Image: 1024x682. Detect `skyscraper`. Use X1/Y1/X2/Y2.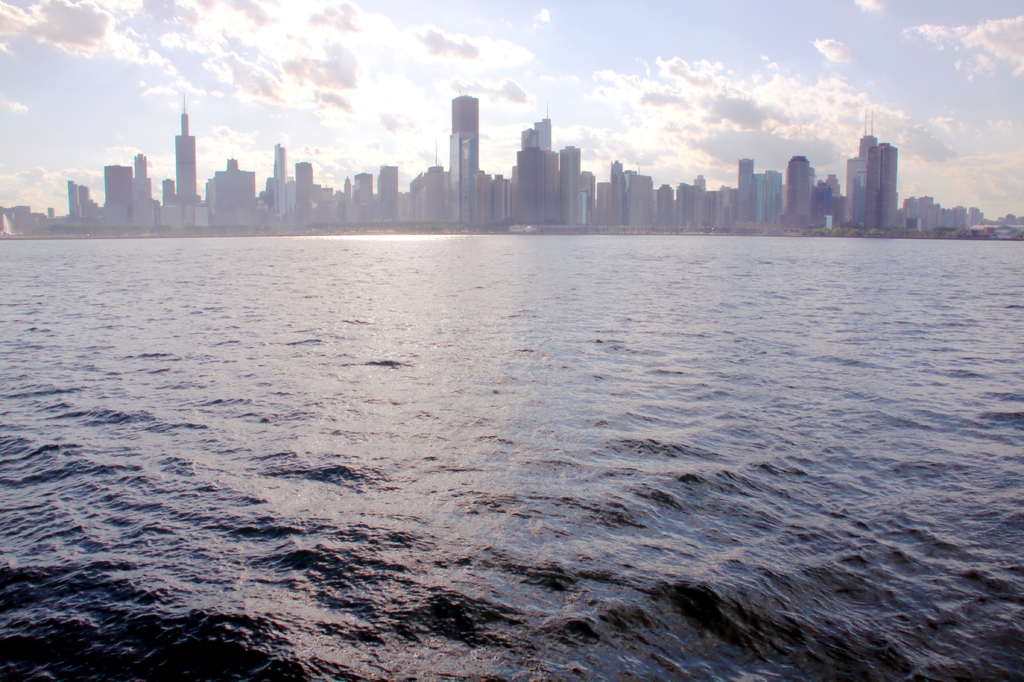
161/176/173/202.
